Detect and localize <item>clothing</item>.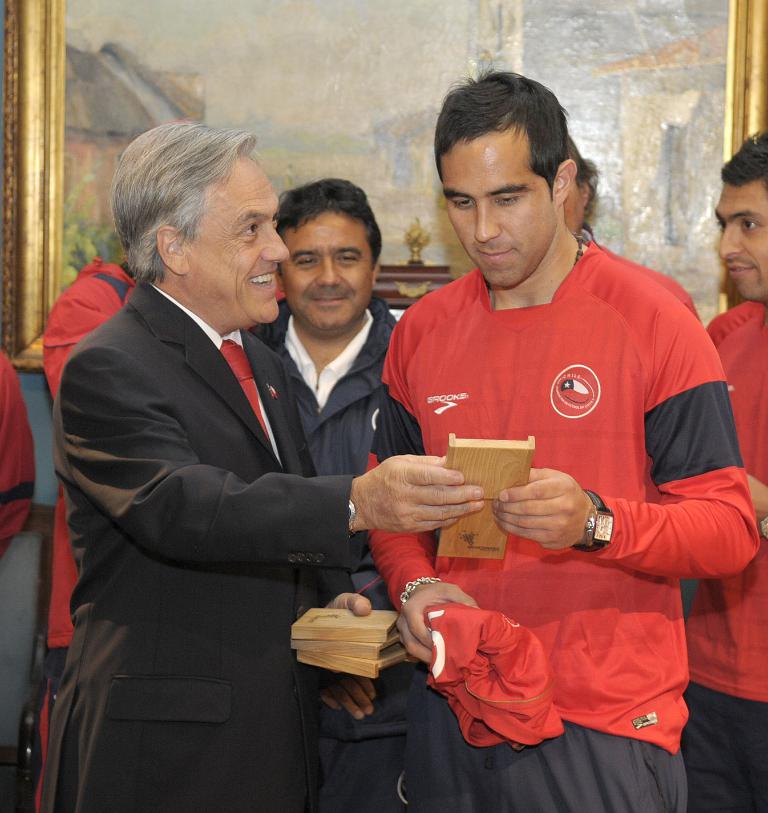
Localized at [13, 260, 131, 812].
